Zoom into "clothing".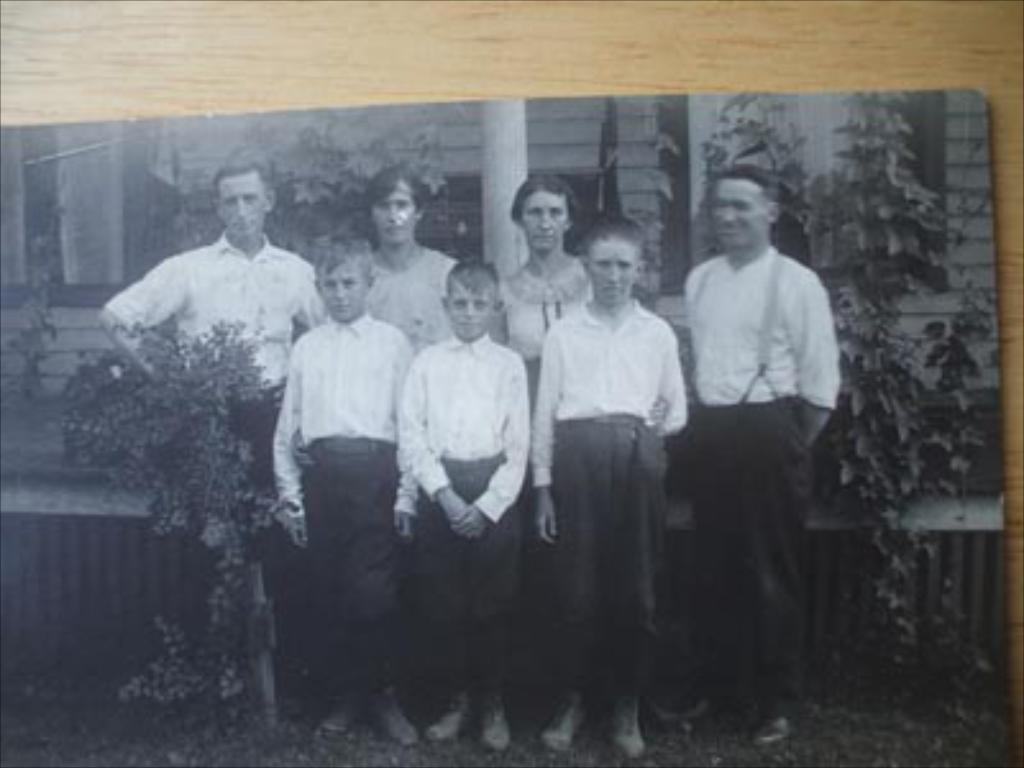
Zoom target: (left=522, top=282, right=691, bottom=732).
